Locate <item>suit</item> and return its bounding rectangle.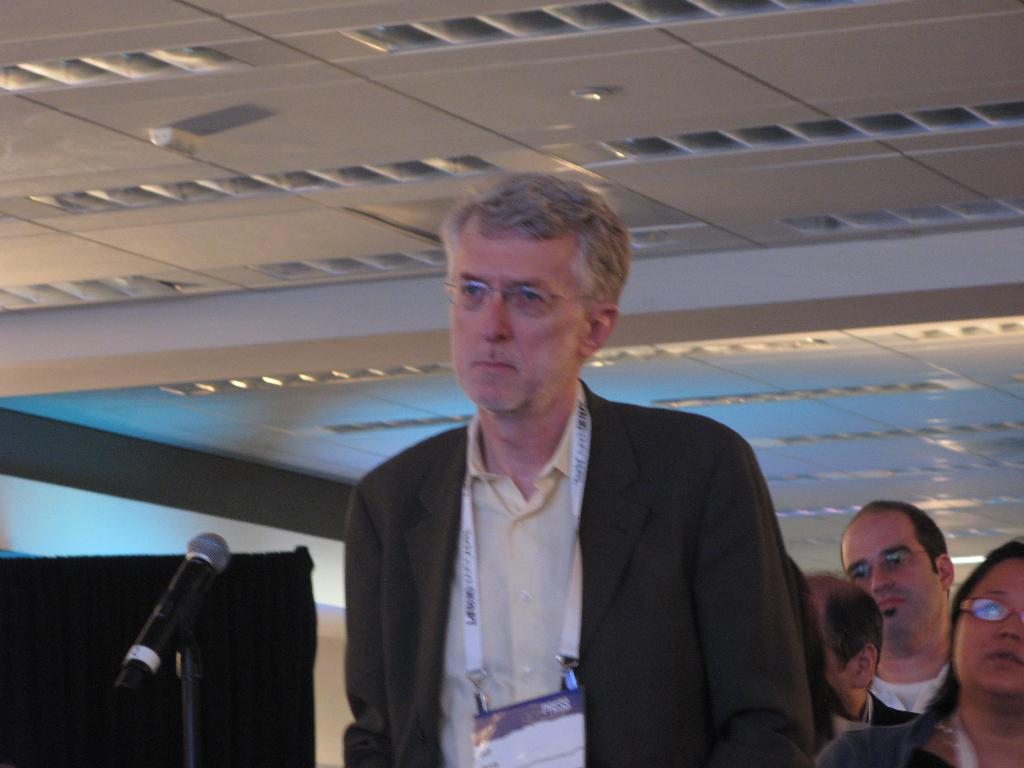
[left=851, top=696, right=925, bottom=723].
